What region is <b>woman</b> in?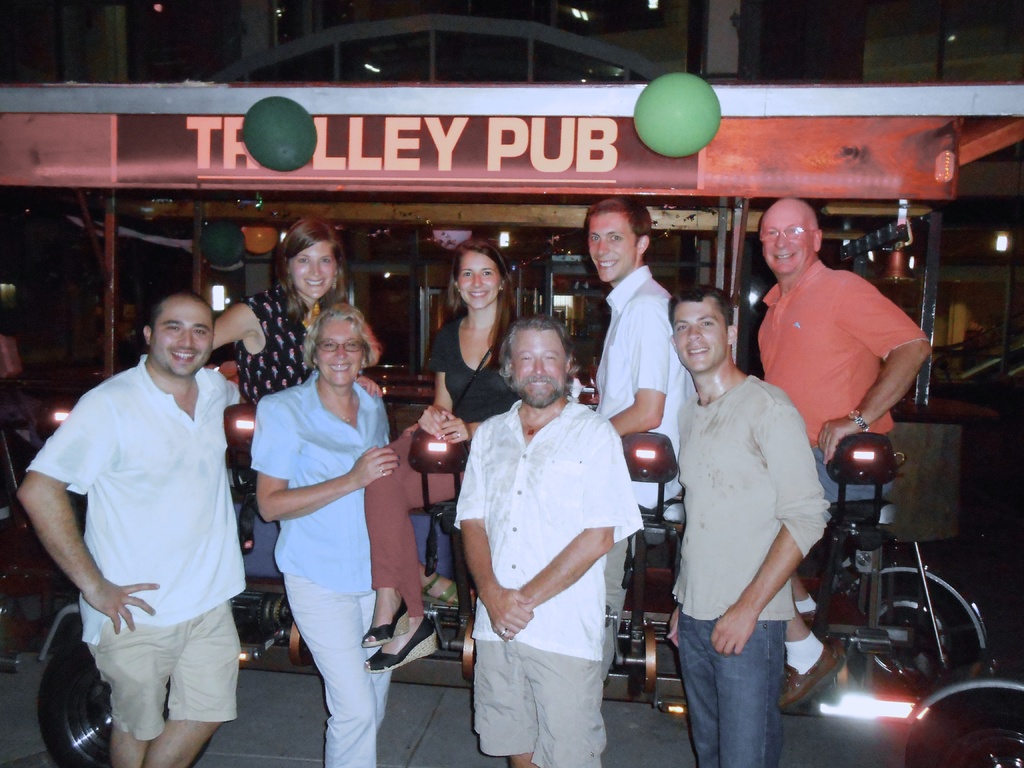
[209, 214, 483, 610].
